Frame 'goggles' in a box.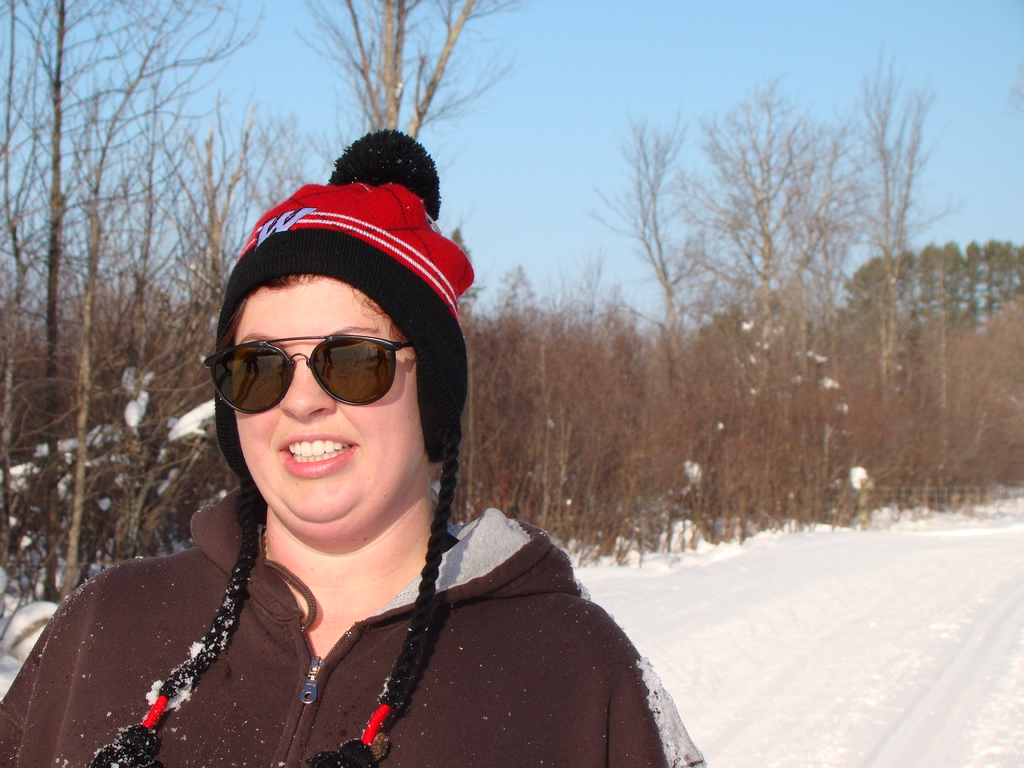
{"x1": 199, "y1": 324, "x2": 426, "y2": 417}.
